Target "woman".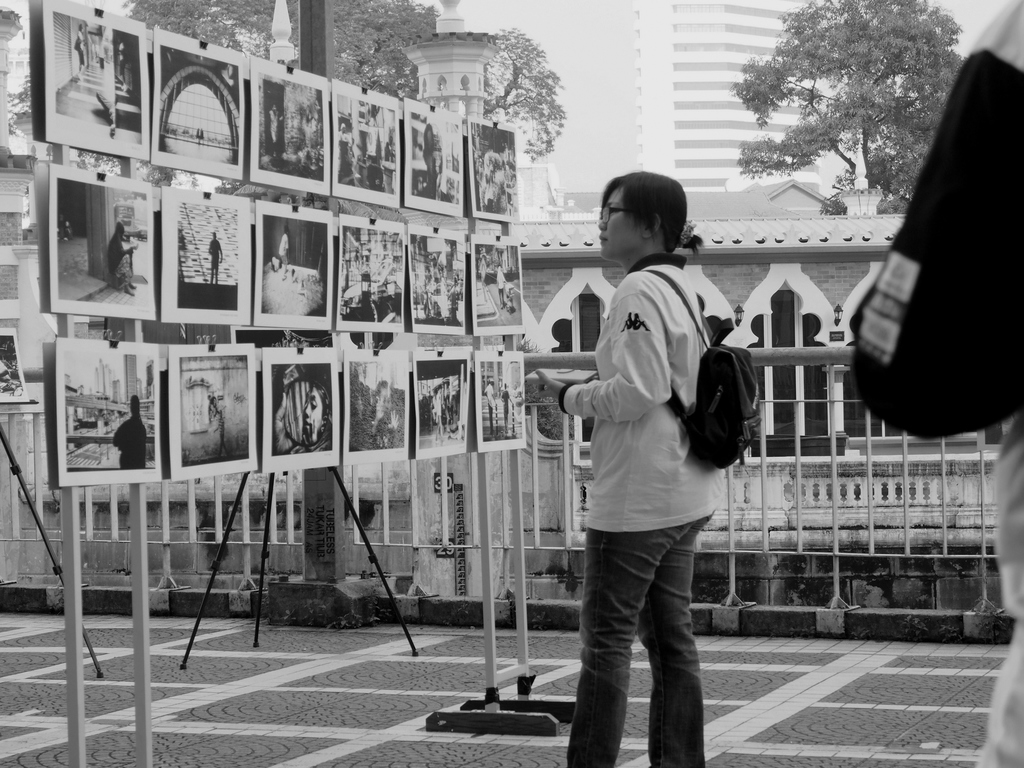
Target region: bbox=[109, 222, 137, 295].
